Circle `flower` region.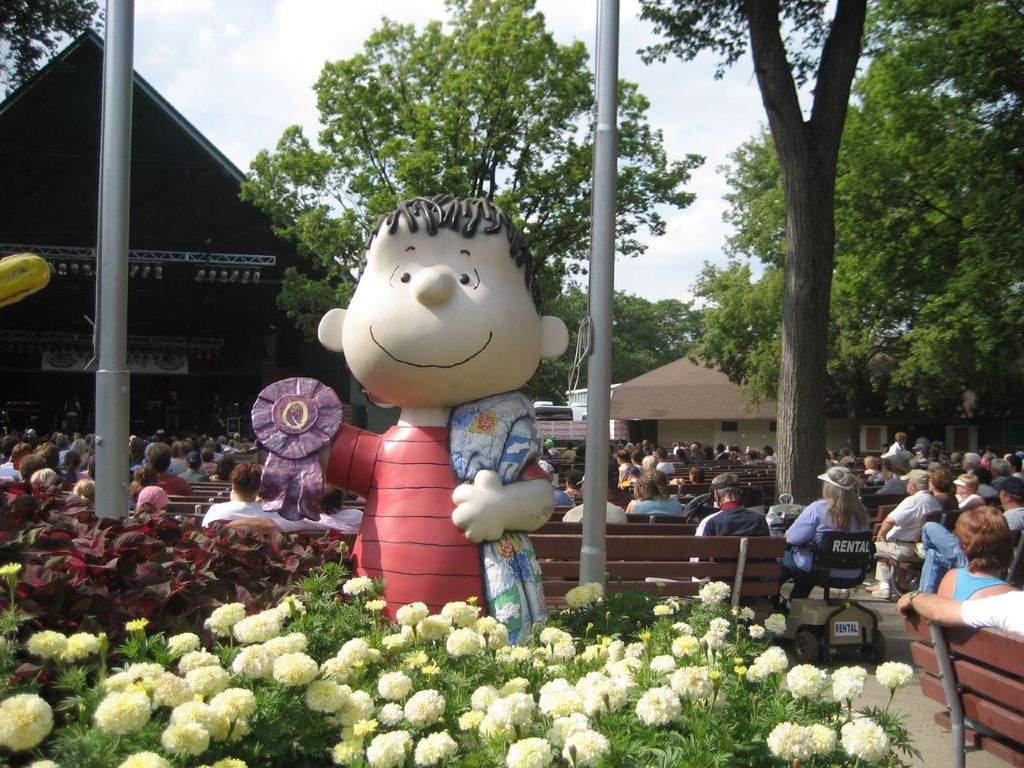
Region: select_region(160, 722, 210, 762).
